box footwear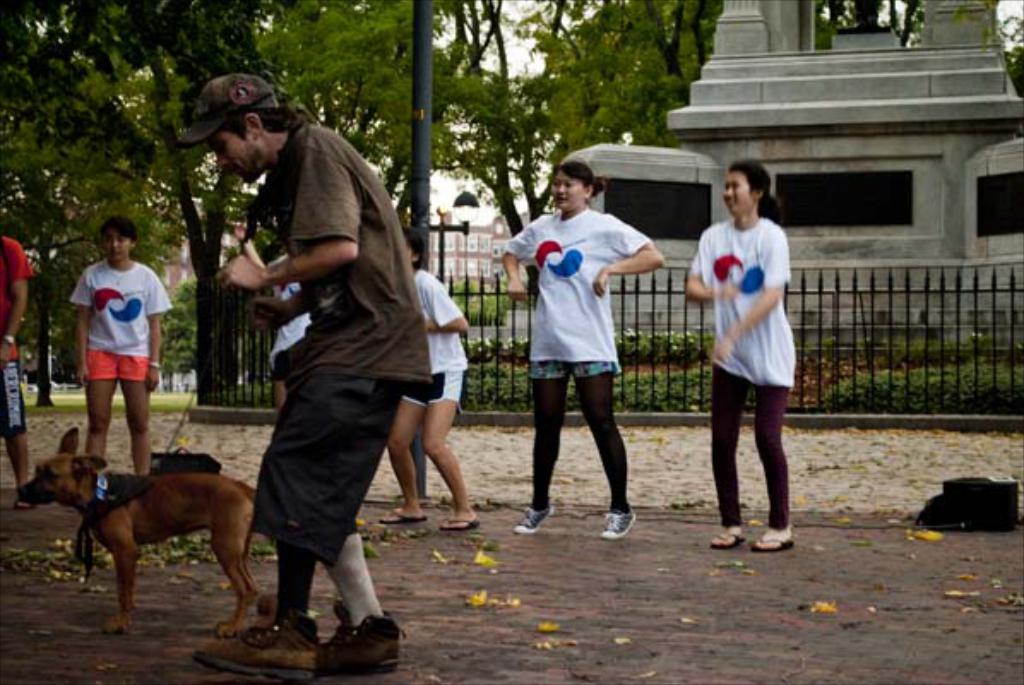
detection(601, 503, 632, 539)
